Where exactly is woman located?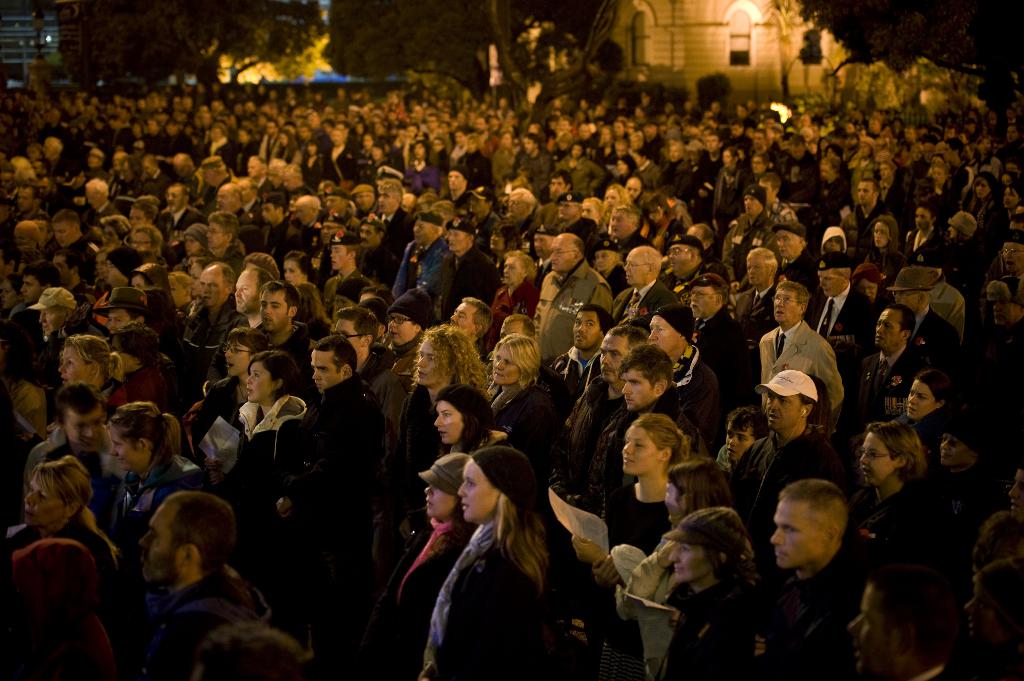
Its bounding box is box(162, 262, 196, 314).
